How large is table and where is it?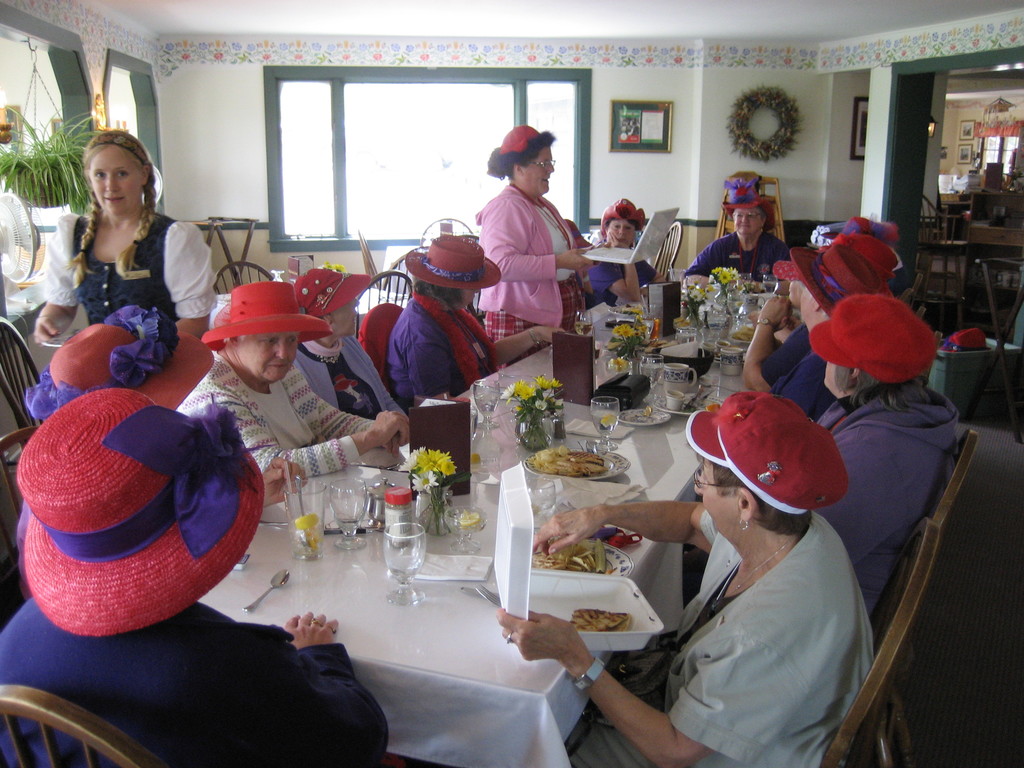
Bounding box: <bbox>99, 357, 834, 751</bbox>.
